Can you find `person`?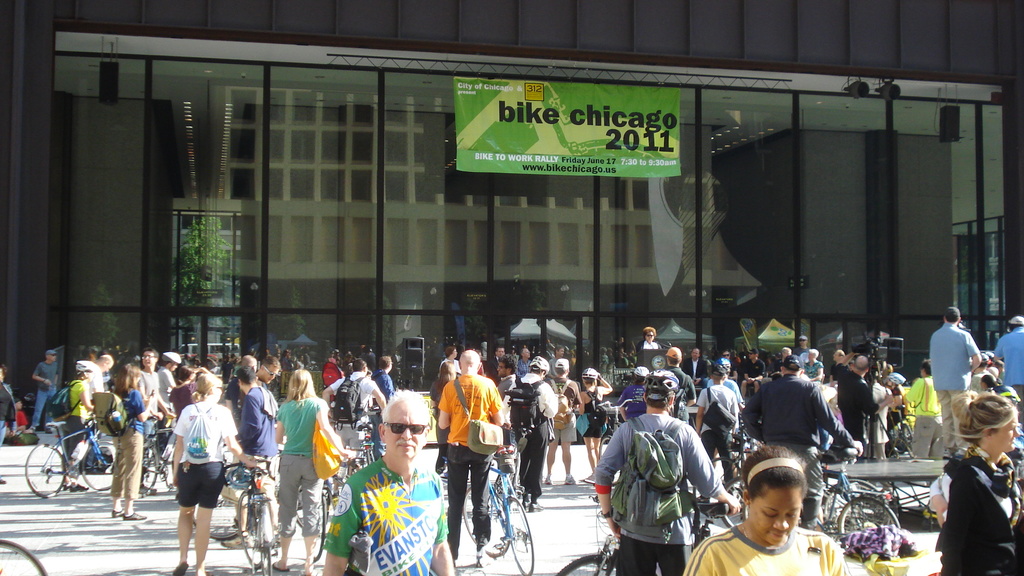
Yes, bounding box: <region>685, 445, 849, 575</region>.
